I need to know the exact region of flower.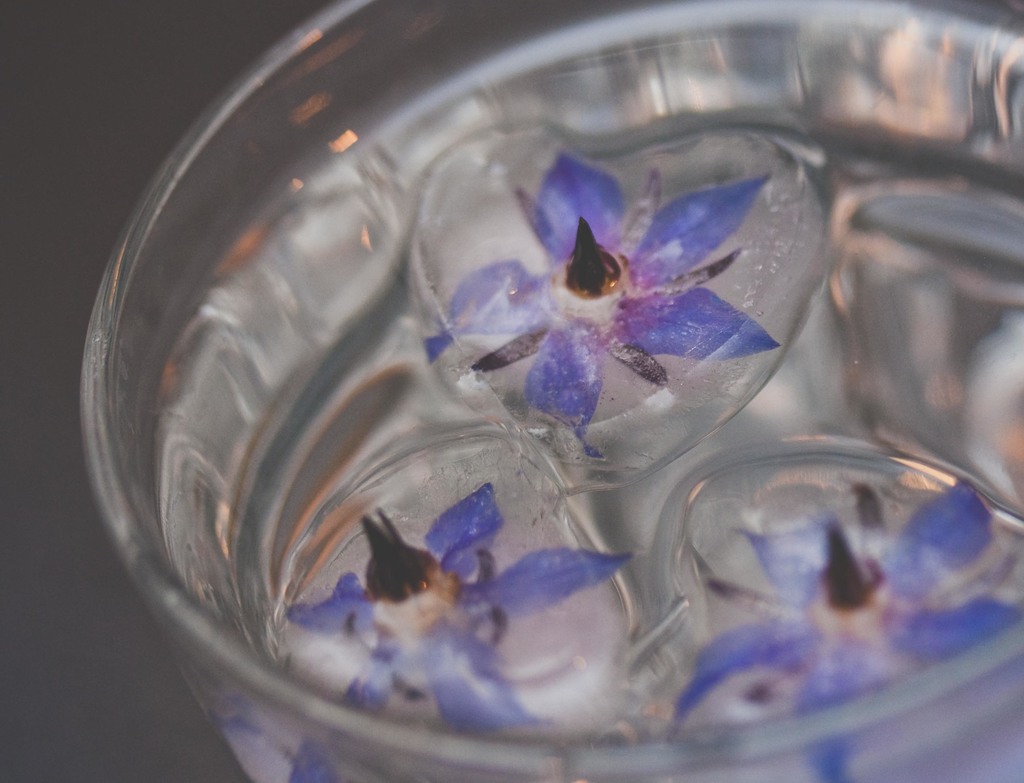
Region: [x1=670, y1=483, x2=1023, y2=782].
